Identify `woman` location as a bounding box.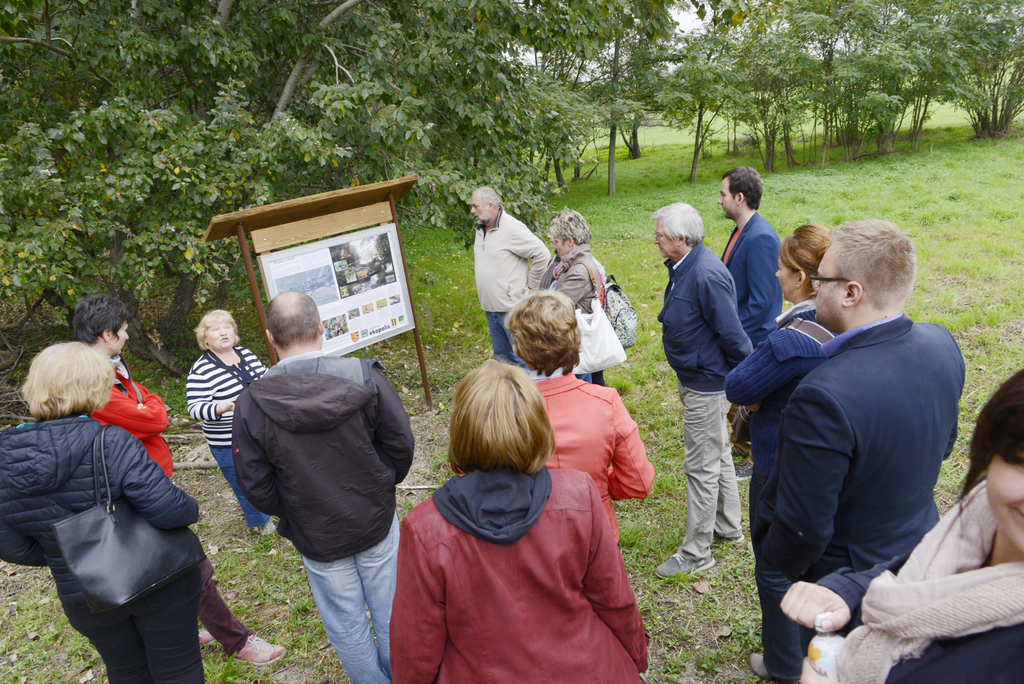
Rect(388, 358, 653, 683).
